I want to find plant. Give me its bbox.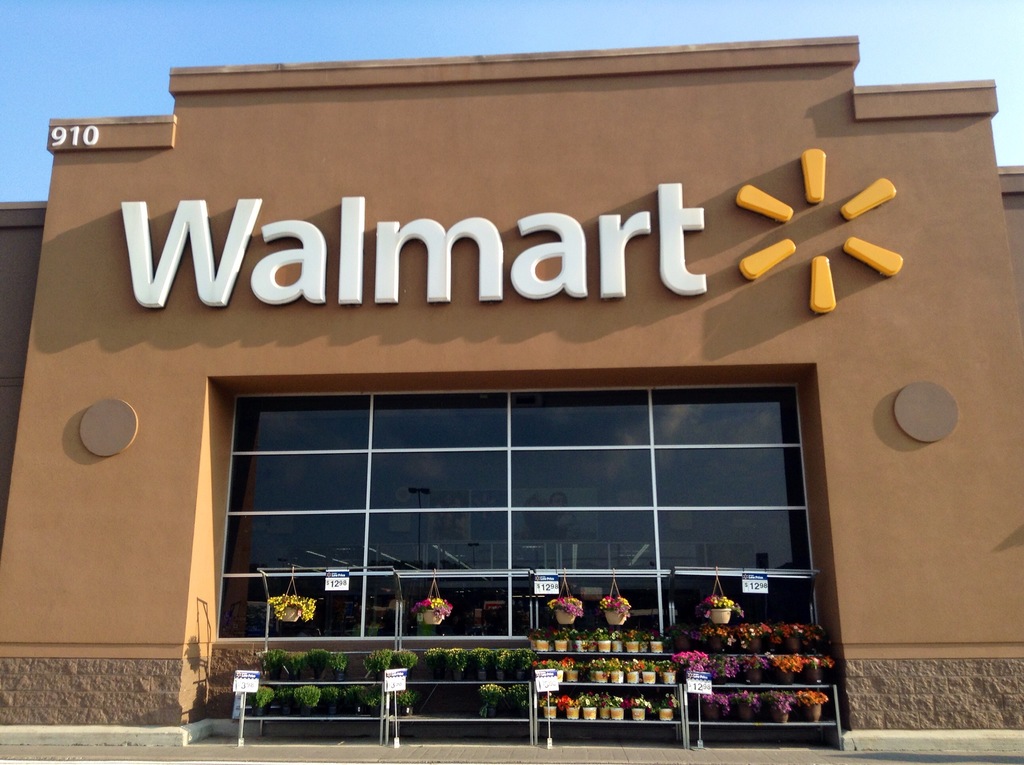
rect(350, 688, 380, 714).
